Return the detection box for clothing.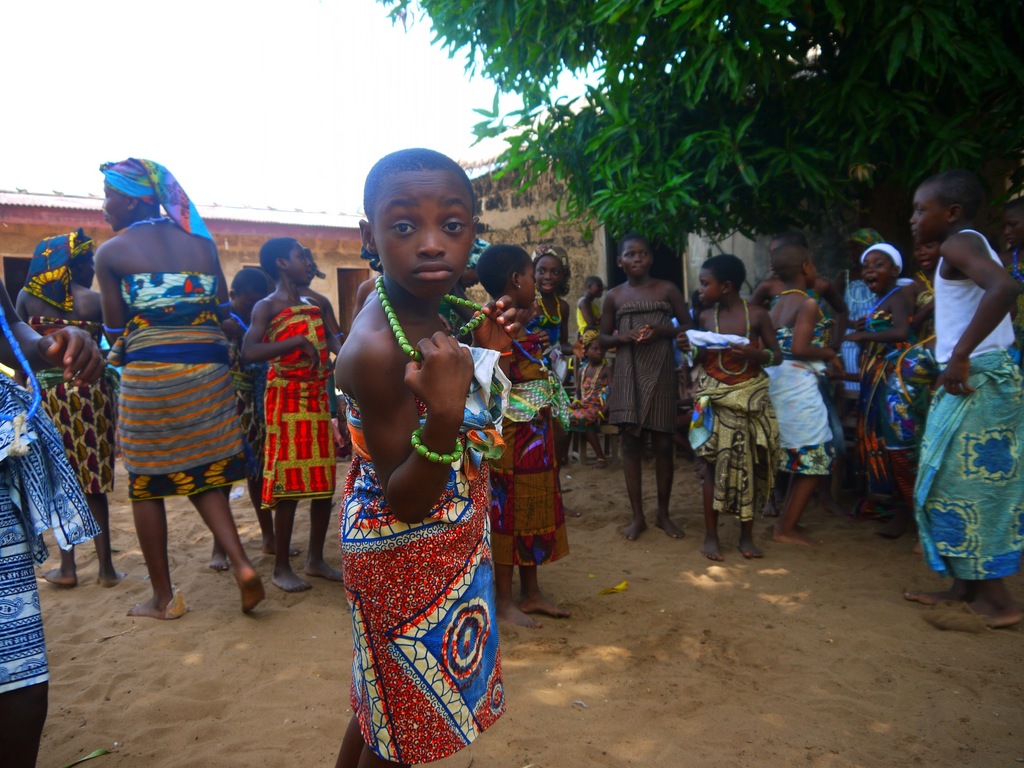
bbox(568, 378, 609, 430).
